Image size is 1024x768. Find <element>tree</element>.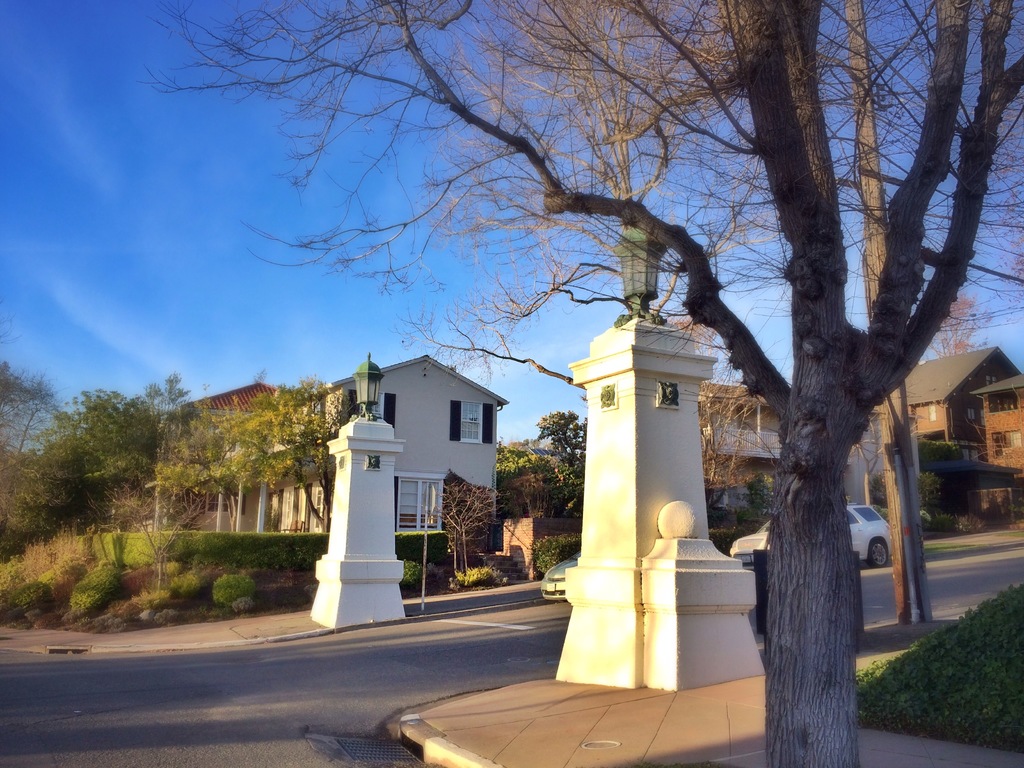
Rect(673, 309, 751, 508).
